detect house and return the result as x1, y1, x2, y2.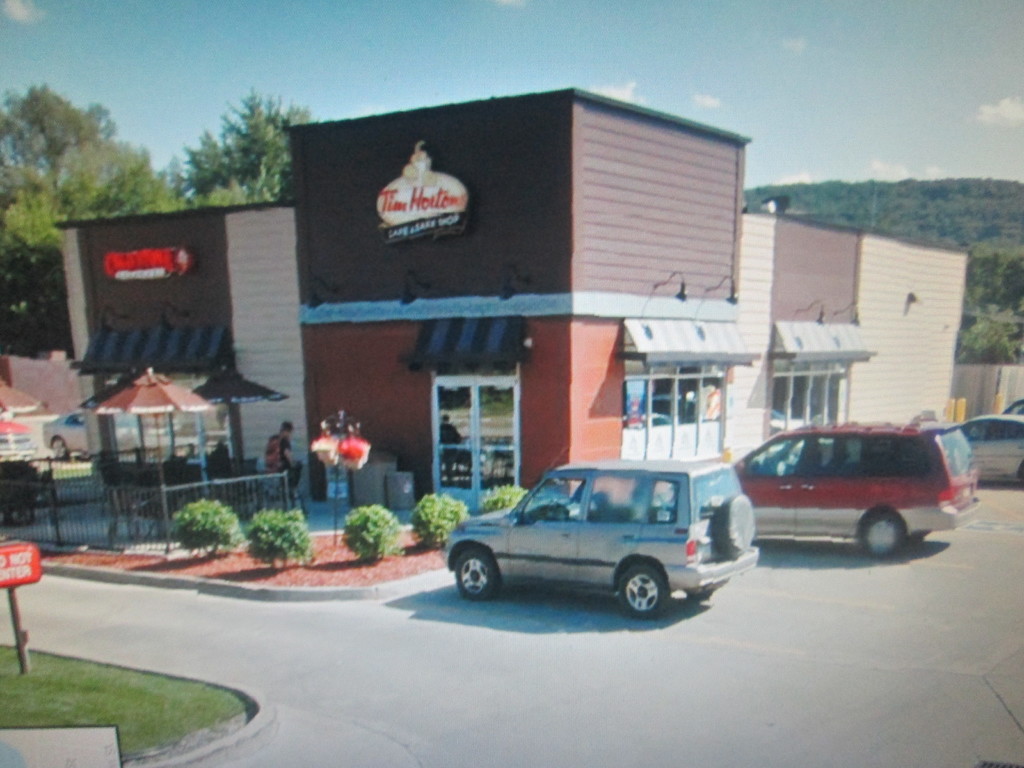
45, 192, 307, 502.
